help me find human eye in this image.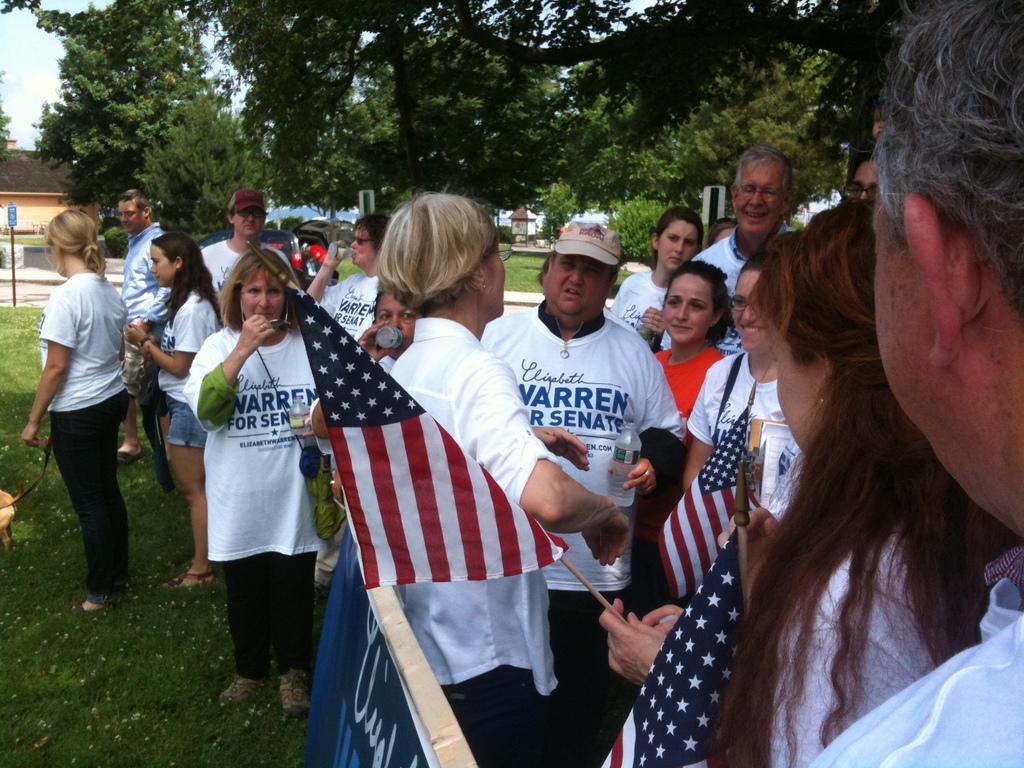
Found it: (x1=734, y1=296, x2=749, y2=311).
